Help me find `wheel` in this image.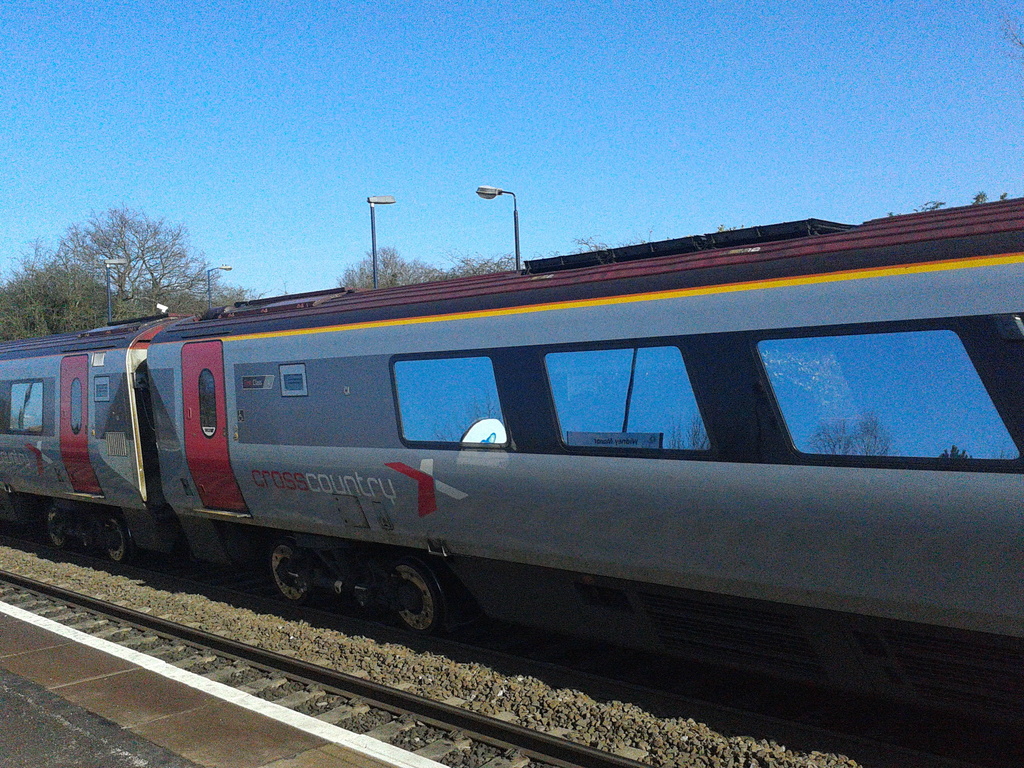
Found it: locate(388, 569, 437, 634).
